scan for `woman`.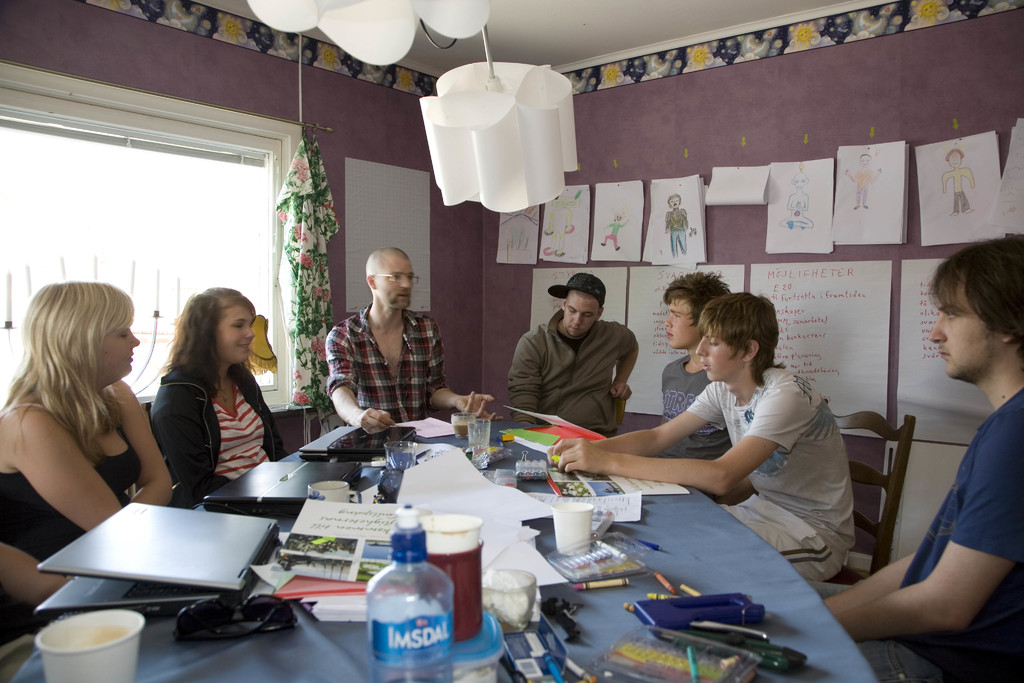
Scan result: BBox(0, 279, 172, 649).
